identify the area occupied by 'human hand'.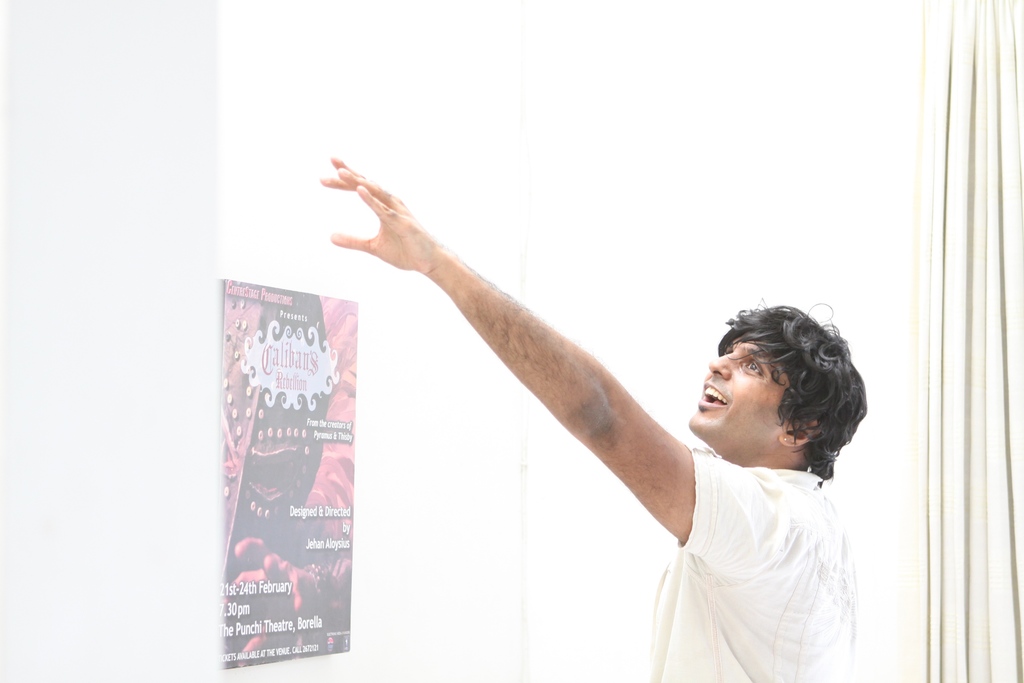
Area: box=[329, 158, 500, 304].
